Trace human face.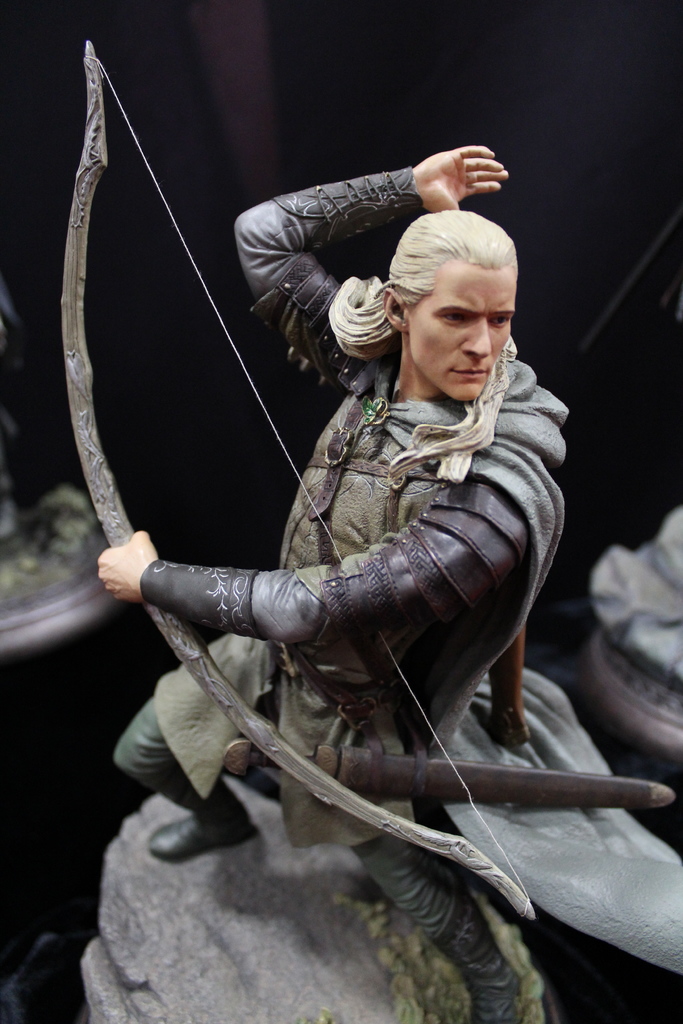
Traced to crop(410, 264, 513, 395).
